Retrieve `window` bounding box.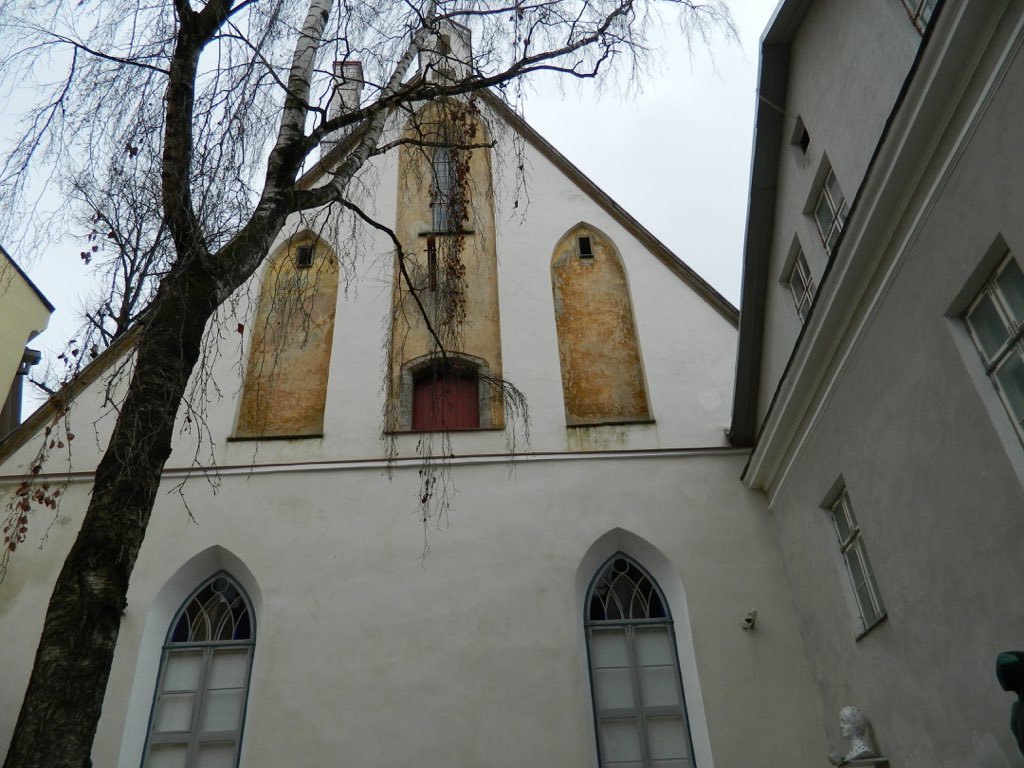
Bounding box: <bbox>813, 474, 887, 641</bbox>.
